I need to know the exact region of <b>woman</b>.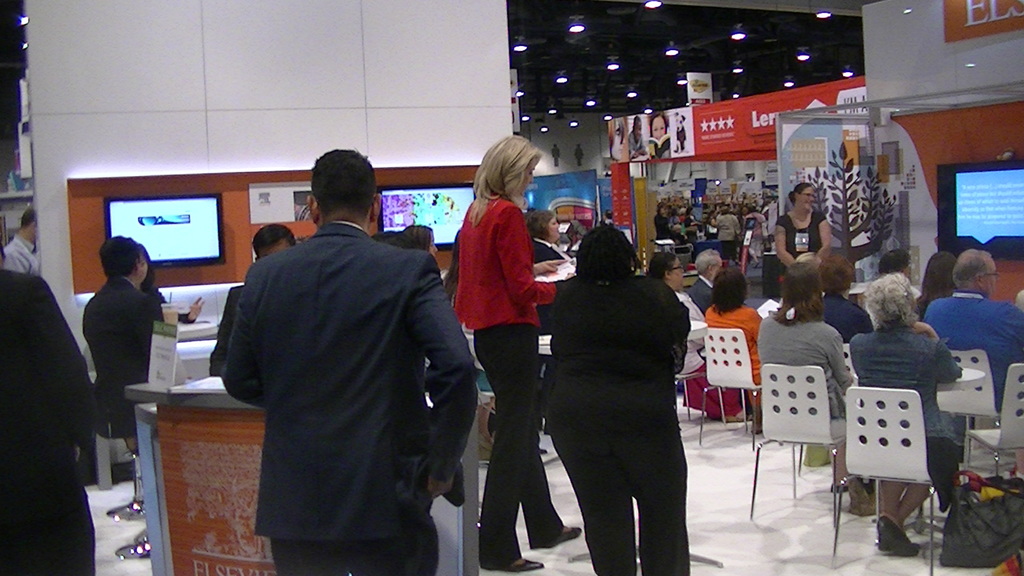
Region: left=844, top=272, right=960, bottom=558.
